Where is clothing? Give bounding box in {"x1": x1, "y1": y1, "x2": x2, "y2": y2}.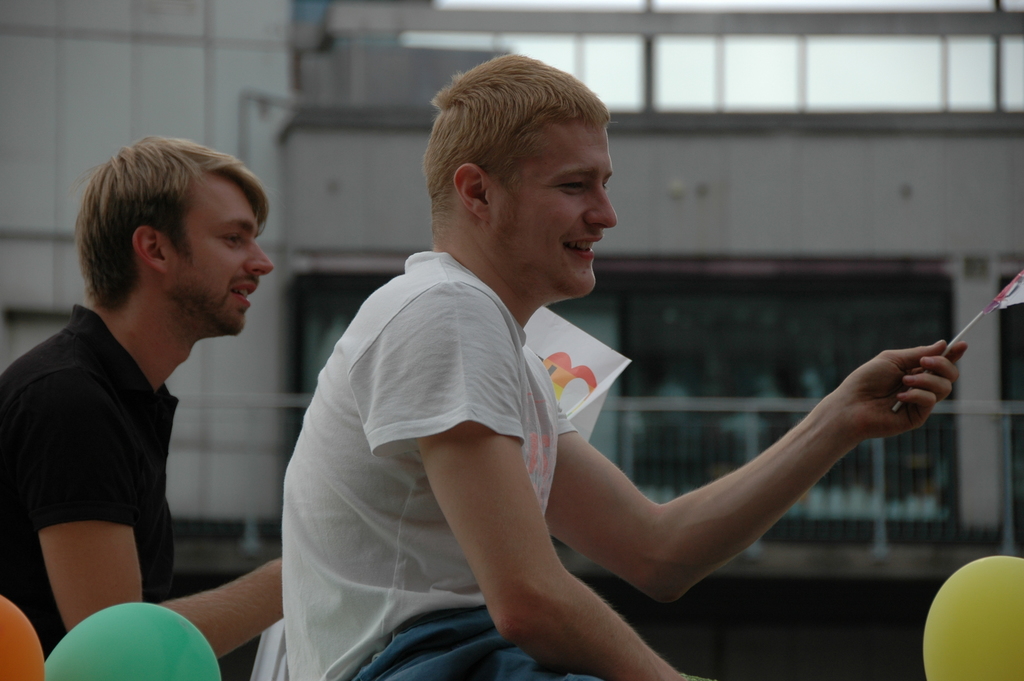
{"x1": 7, "y1": 260, "x2": 298, "y2": 635}.
